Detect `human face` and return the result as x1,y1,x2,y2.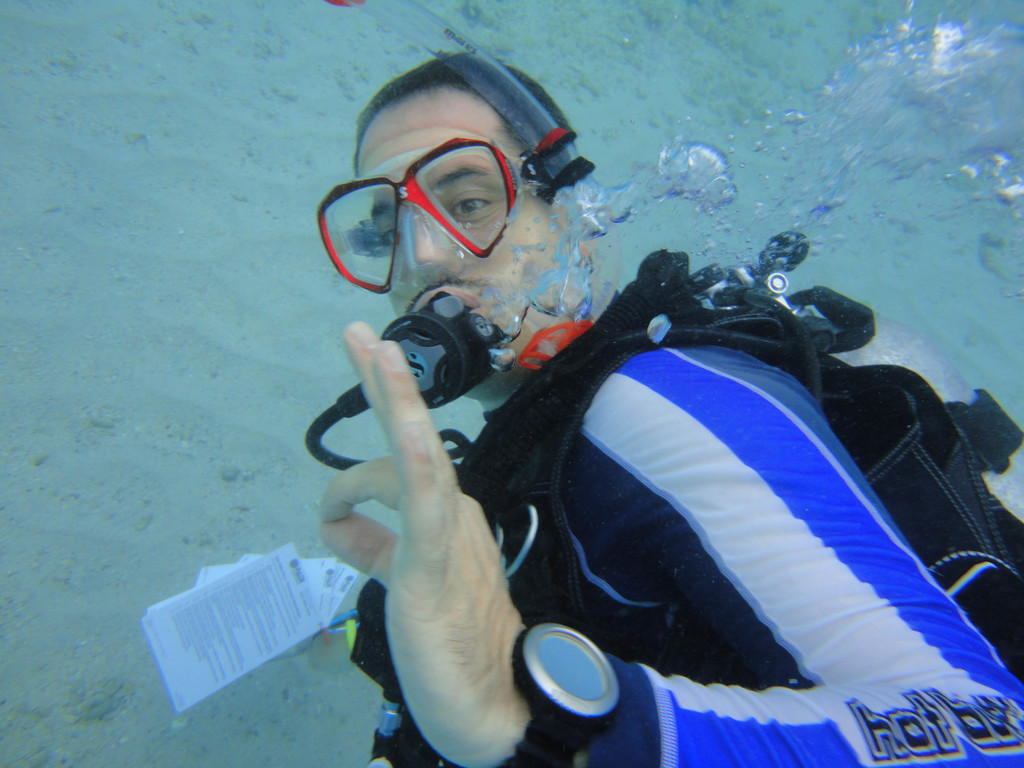
352,87,570,393.
